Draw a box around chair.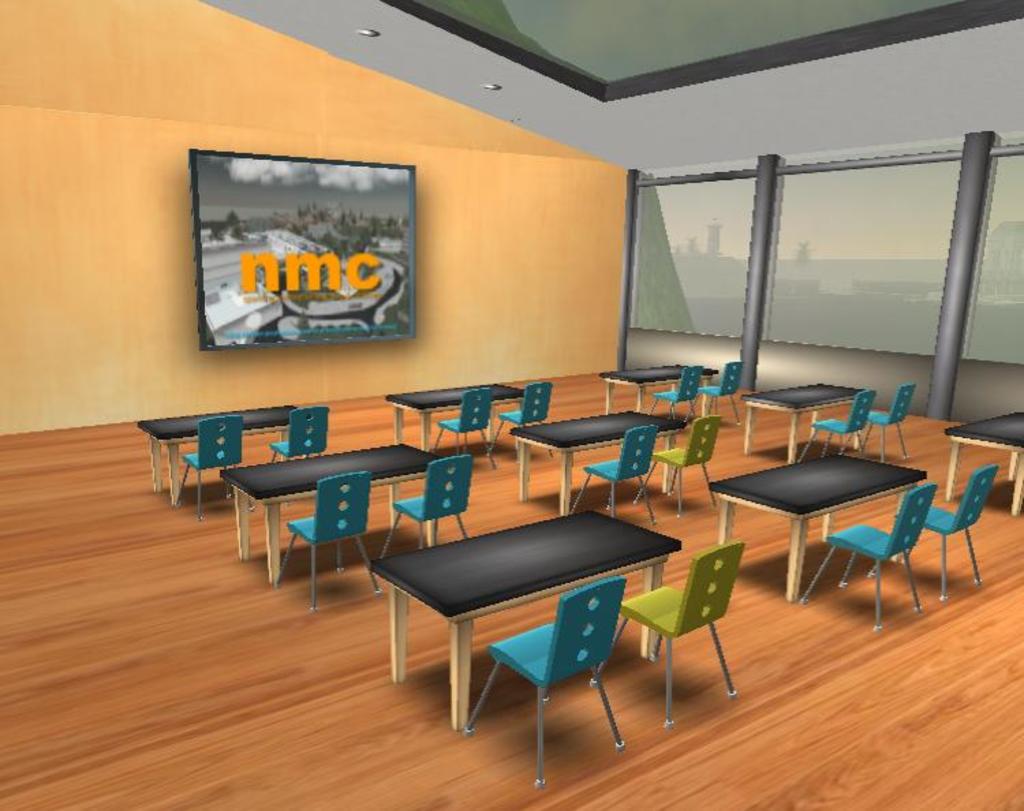
172,414,254,520.
